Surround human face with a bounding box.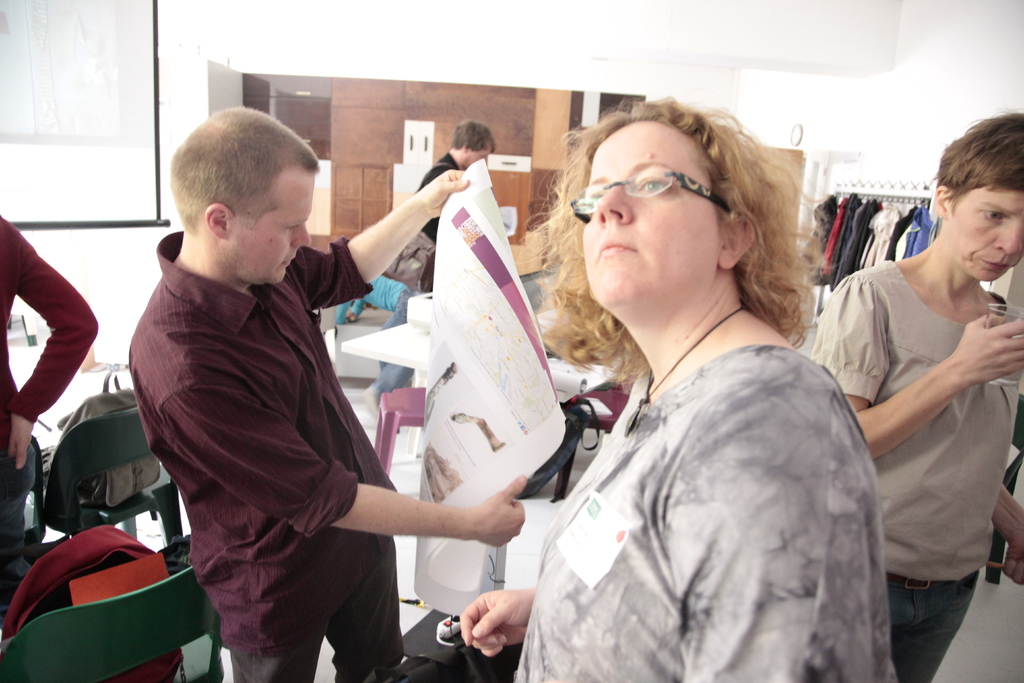
BBox(464, 151, 489, 170).
